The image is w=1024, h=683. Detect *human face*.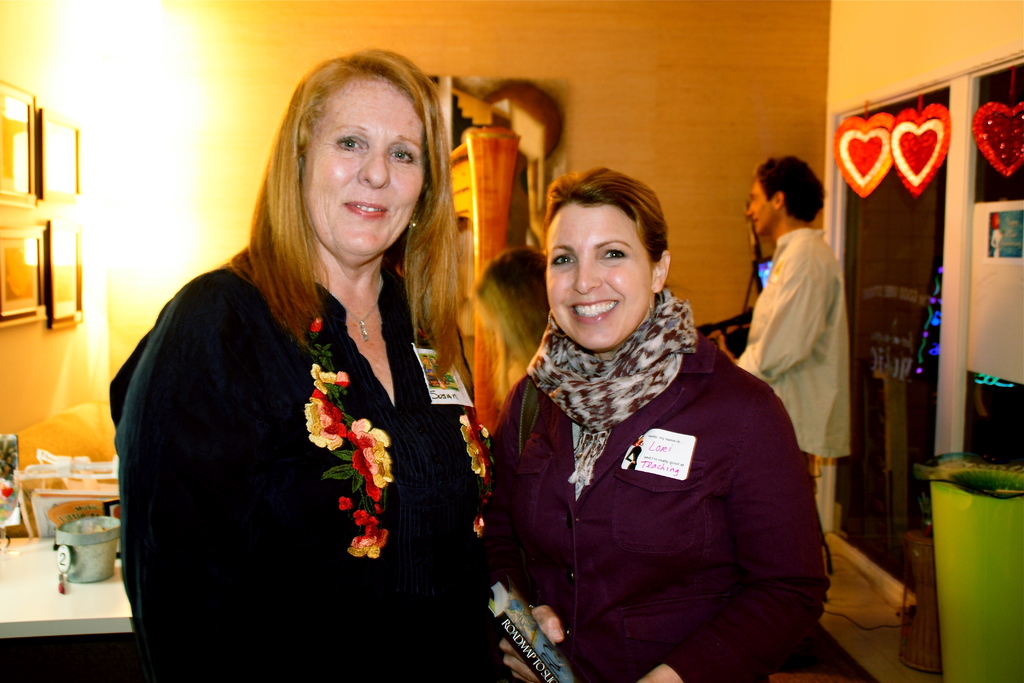
Detection: locate(288, 64, 436, 260).
